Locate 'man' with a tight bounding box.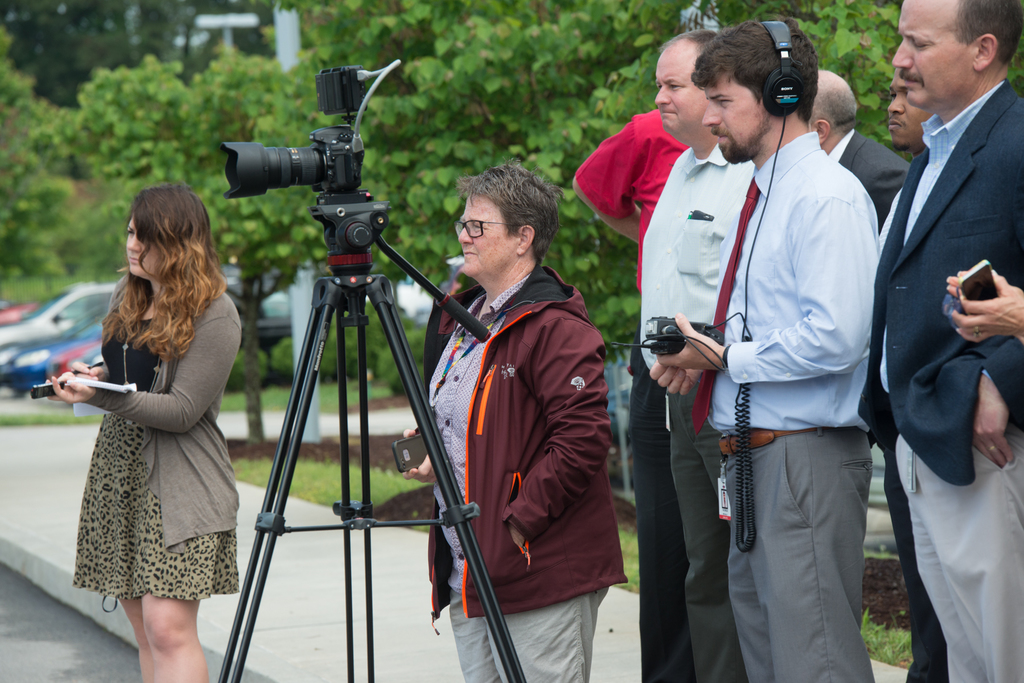
892/71/934/682.
